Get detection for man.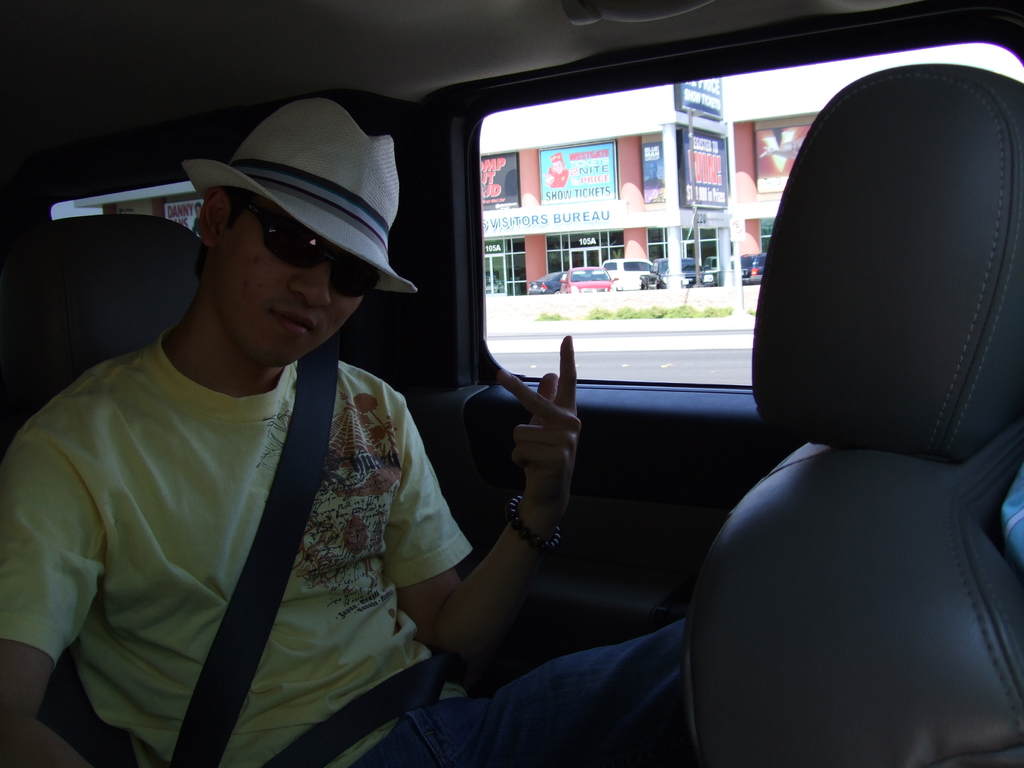
Detection: 51:94:618:752.
